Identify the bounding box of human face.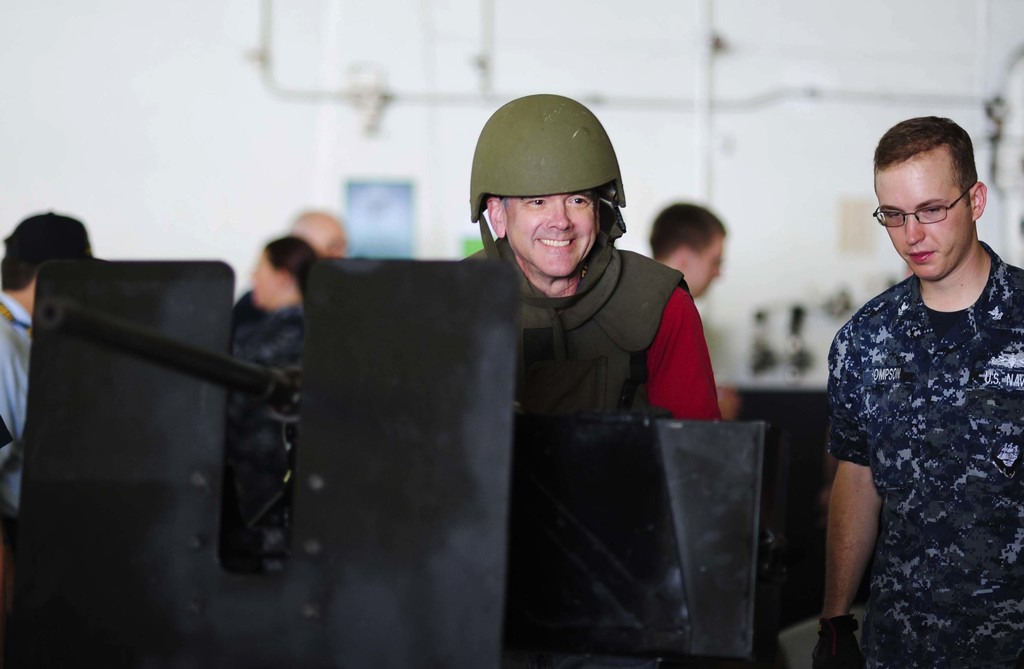
<region>877, 147, 973, 279</region>.
